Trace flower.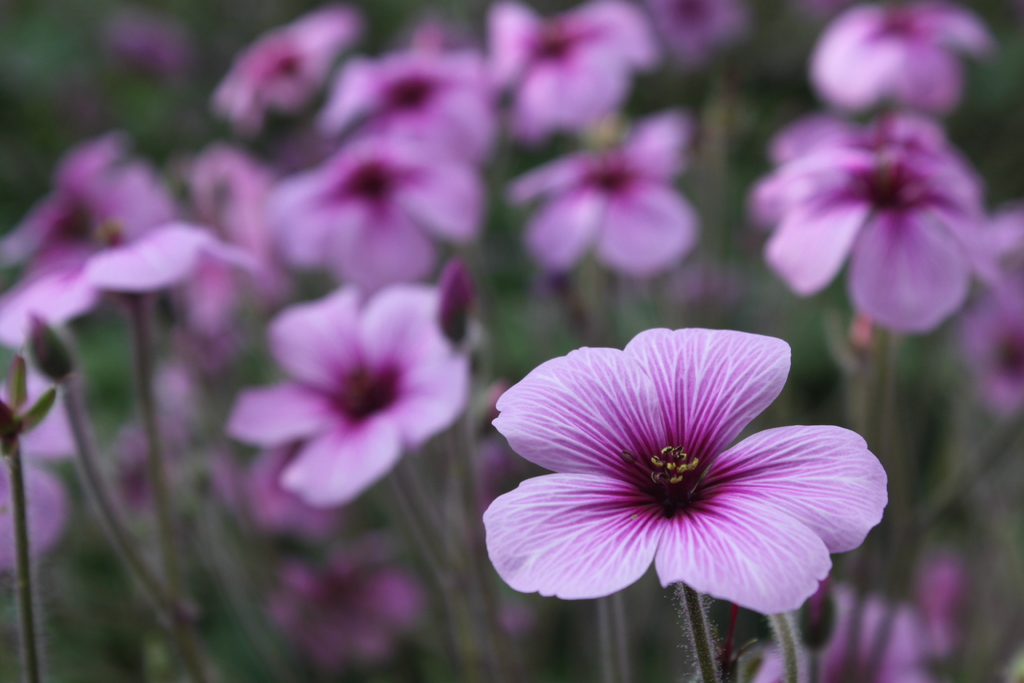
Traced to (481, 325, 881, 614).
